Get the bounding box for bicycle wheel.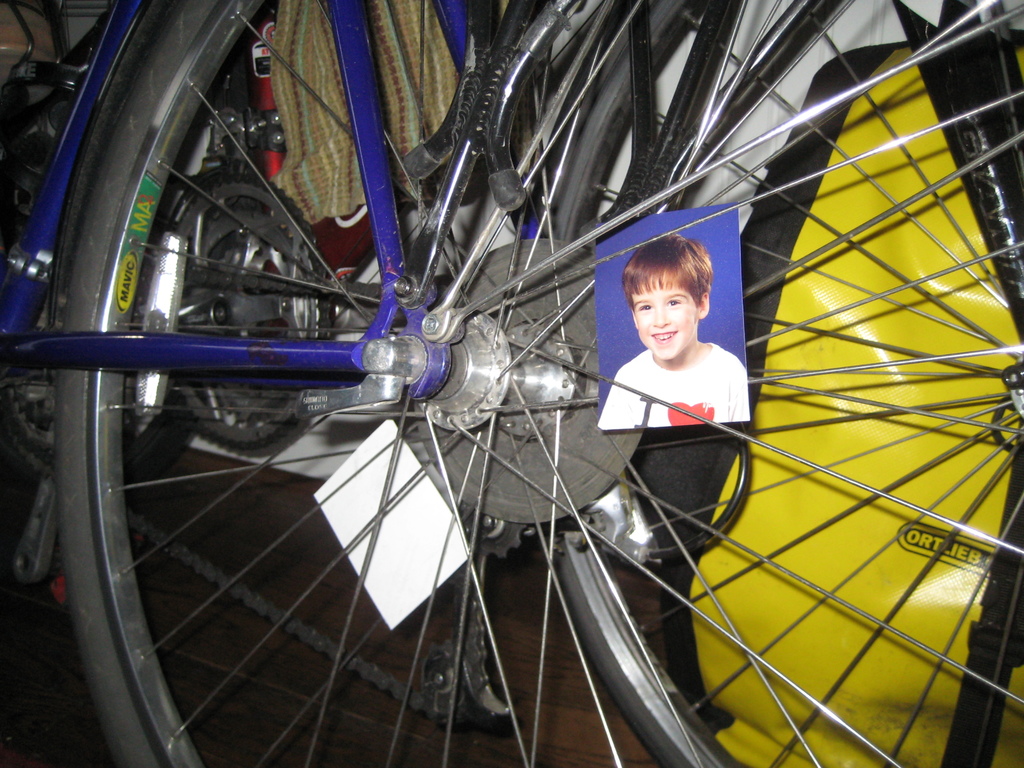
x1=544 y1=0 x2=1023 y2=767.
